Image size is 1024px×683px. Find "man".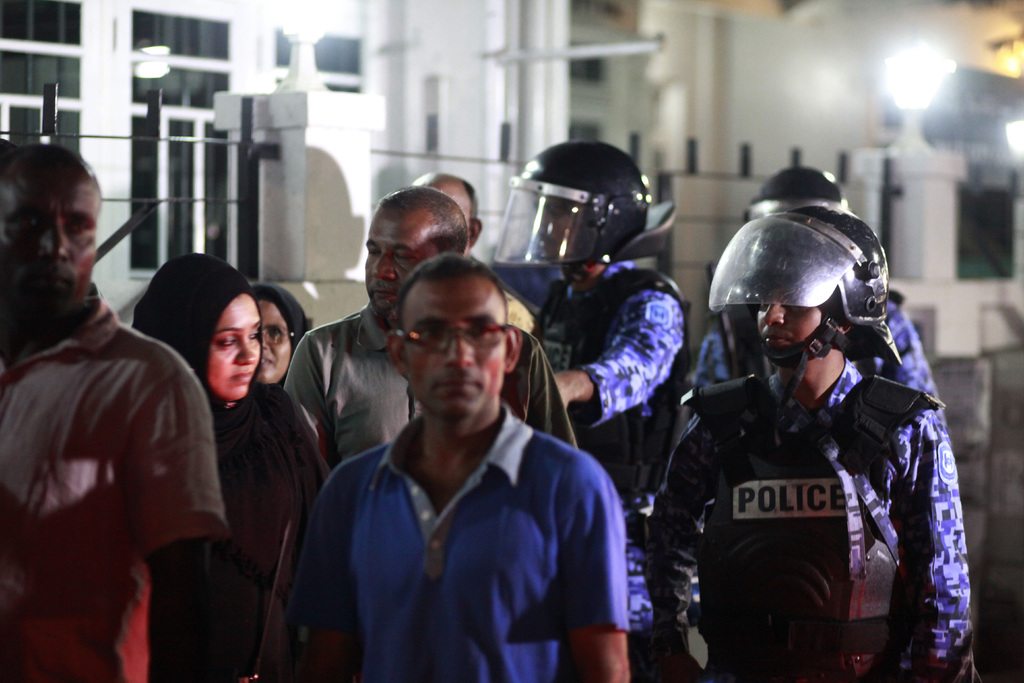
bbox(284, 185, 579, 475).
